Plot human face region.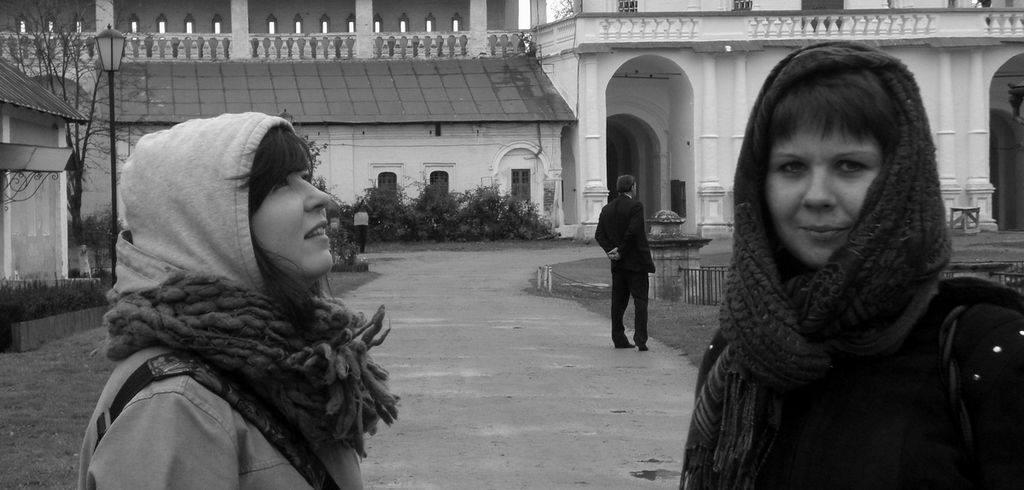
Plotted at <box>248,168,334,279</box>.
